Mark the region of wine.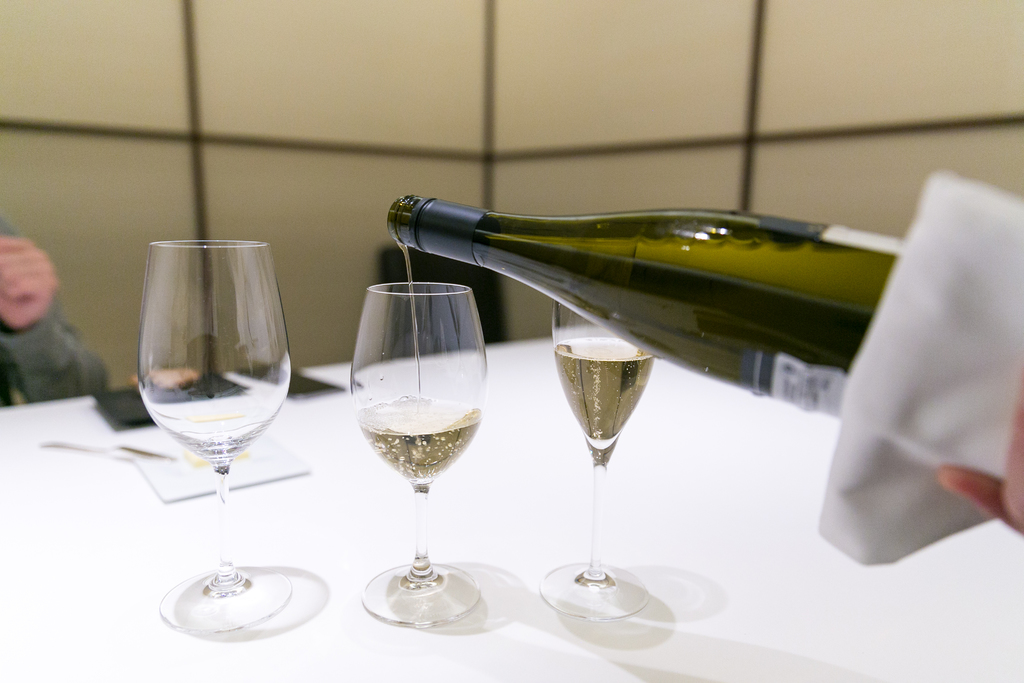
Region: Rect(554, 339, 653, 465).
